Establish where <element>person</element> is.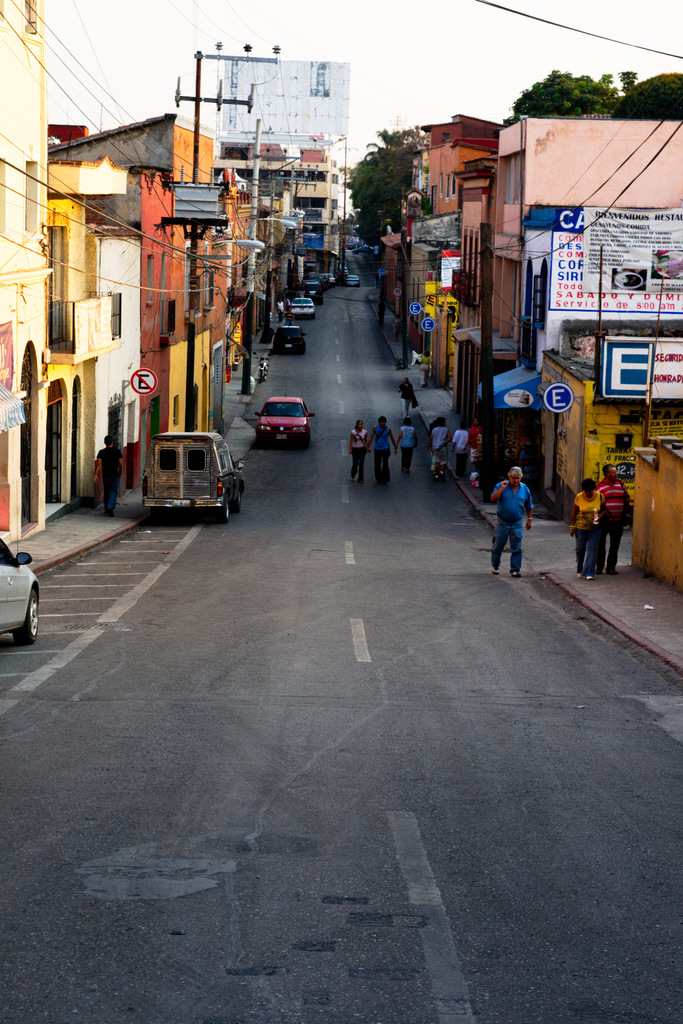
Established at l=430, t=413, r=455, b=484.
